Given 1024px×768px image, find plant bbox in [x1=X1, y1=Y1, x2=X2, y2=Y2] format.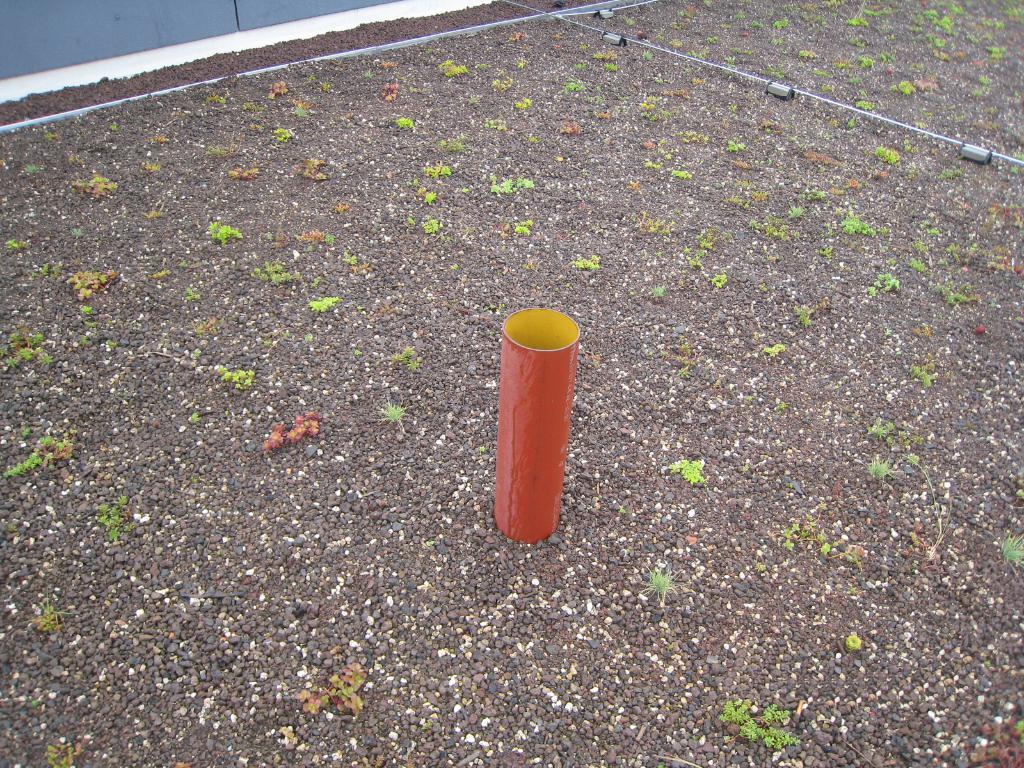
[x1=862, y1=270, x2=907, y2=295].
